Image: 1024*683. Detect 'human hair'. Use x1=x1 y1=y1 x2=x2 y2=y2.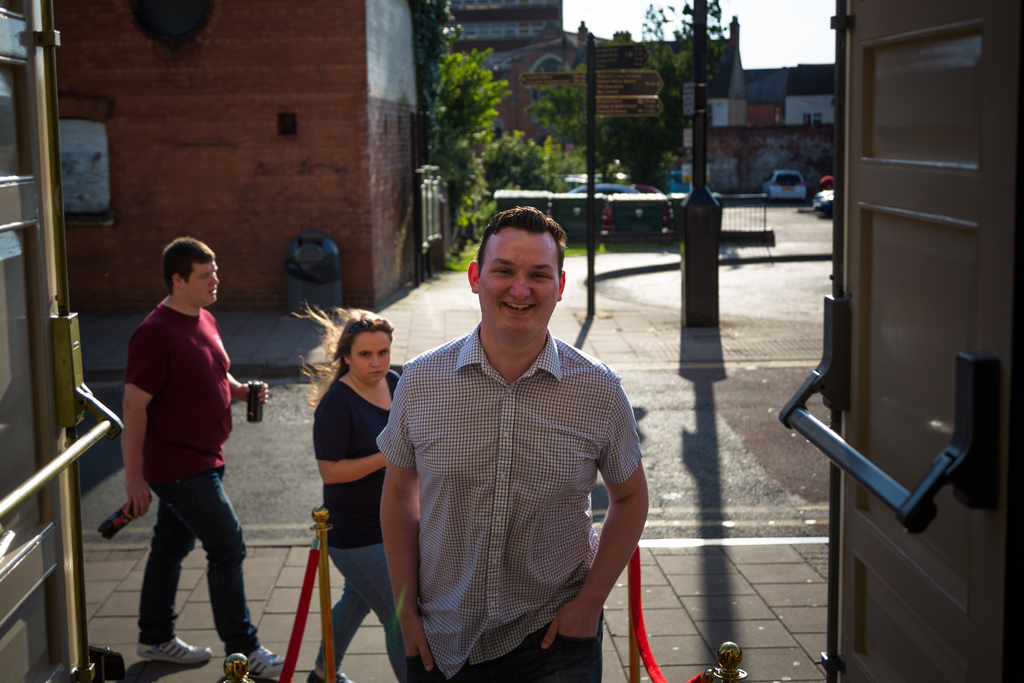
x1=161 y1=236 x2=219 y2=299.
